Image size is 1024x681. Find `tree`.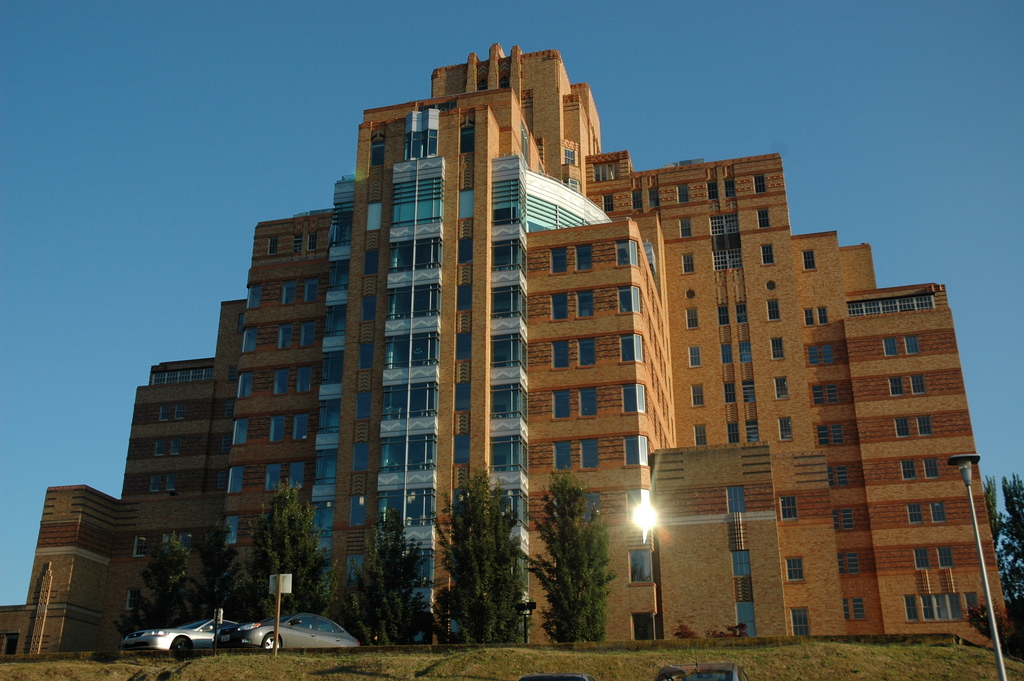
431,469,548,652.
